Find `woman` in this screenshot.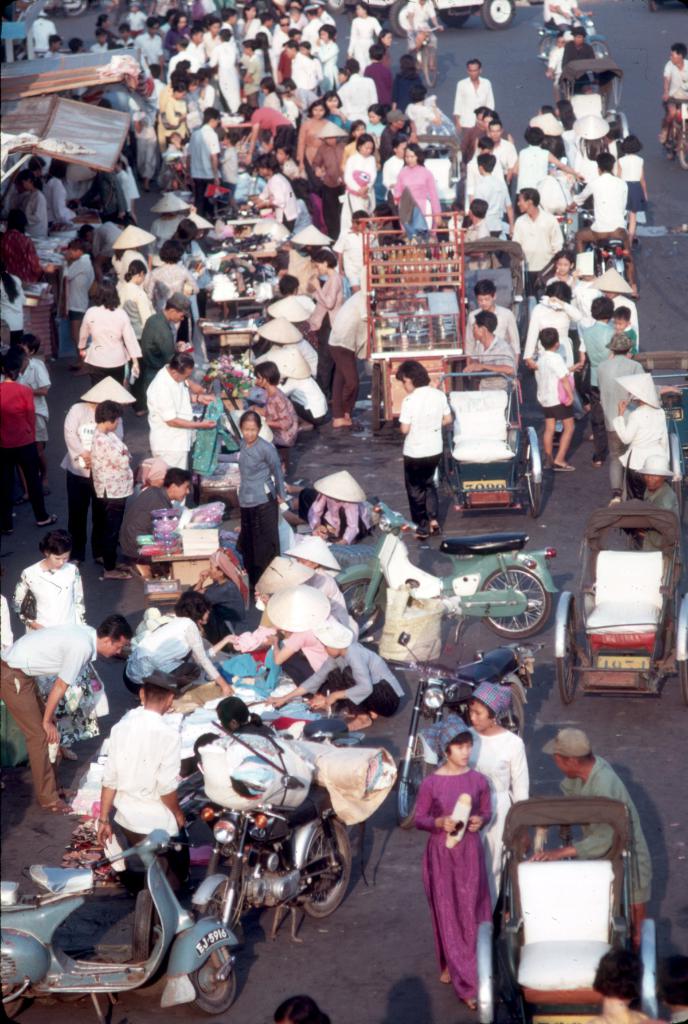
The bounding box for `woman` is [x1=348, y1=1, x2=377, y2=75].
